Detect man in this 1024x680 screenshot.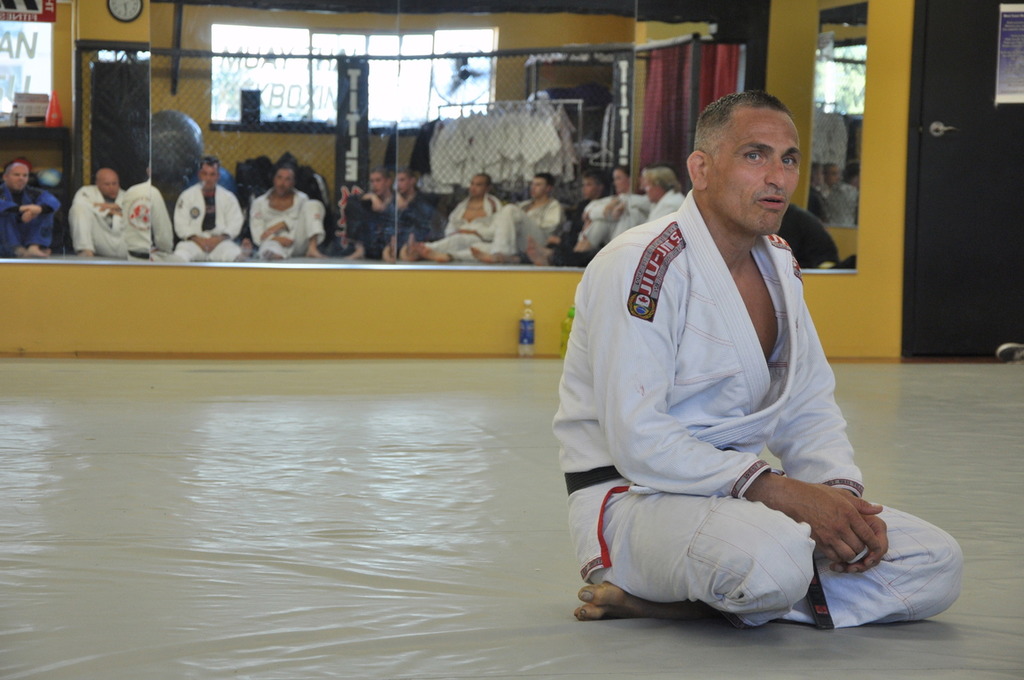
Detection: [0,161,64,252].
